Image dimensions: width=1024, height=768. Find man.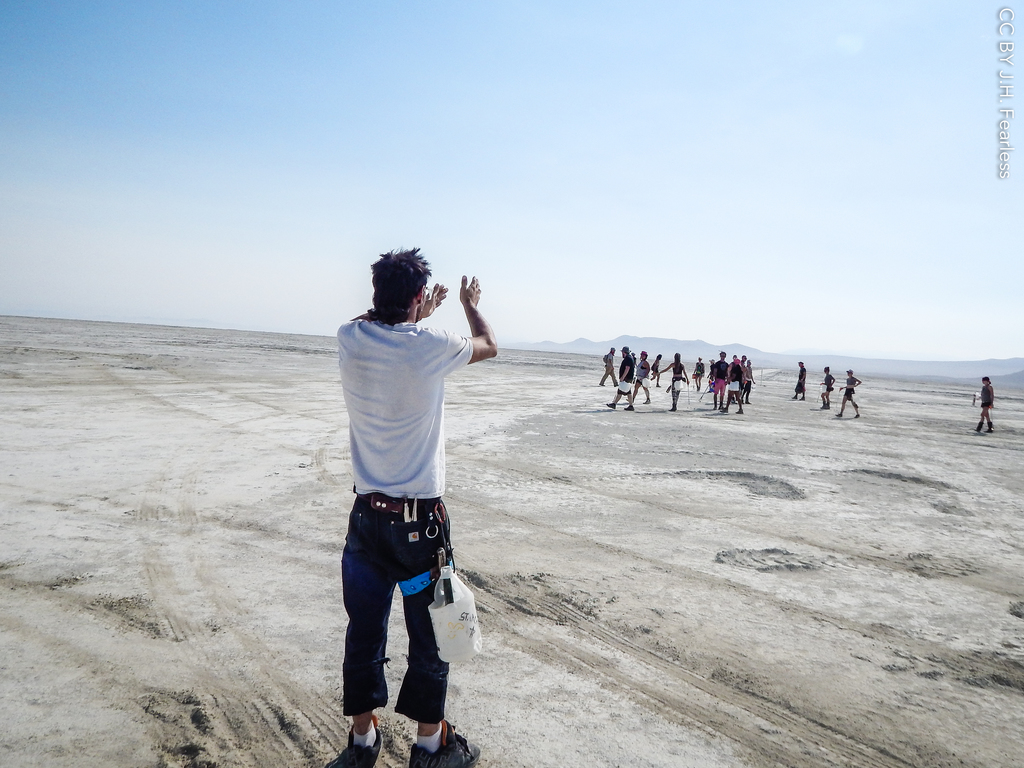
locate(712, 351, 730, 410).
